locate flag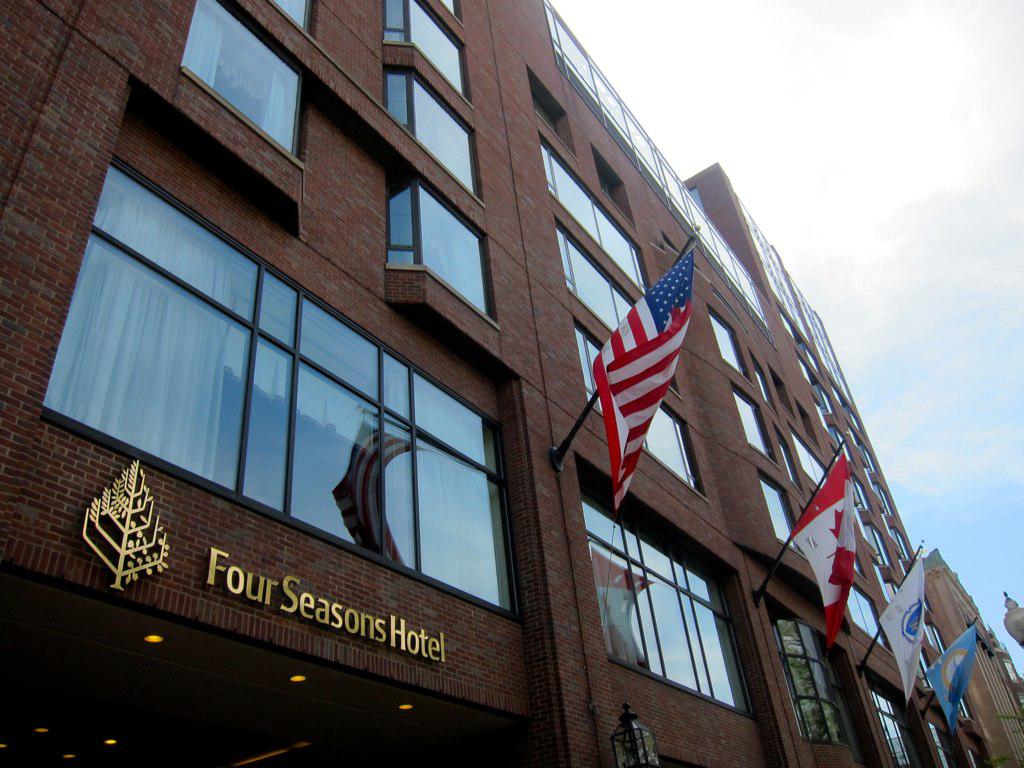
rect(795, 450, 862, 648)
